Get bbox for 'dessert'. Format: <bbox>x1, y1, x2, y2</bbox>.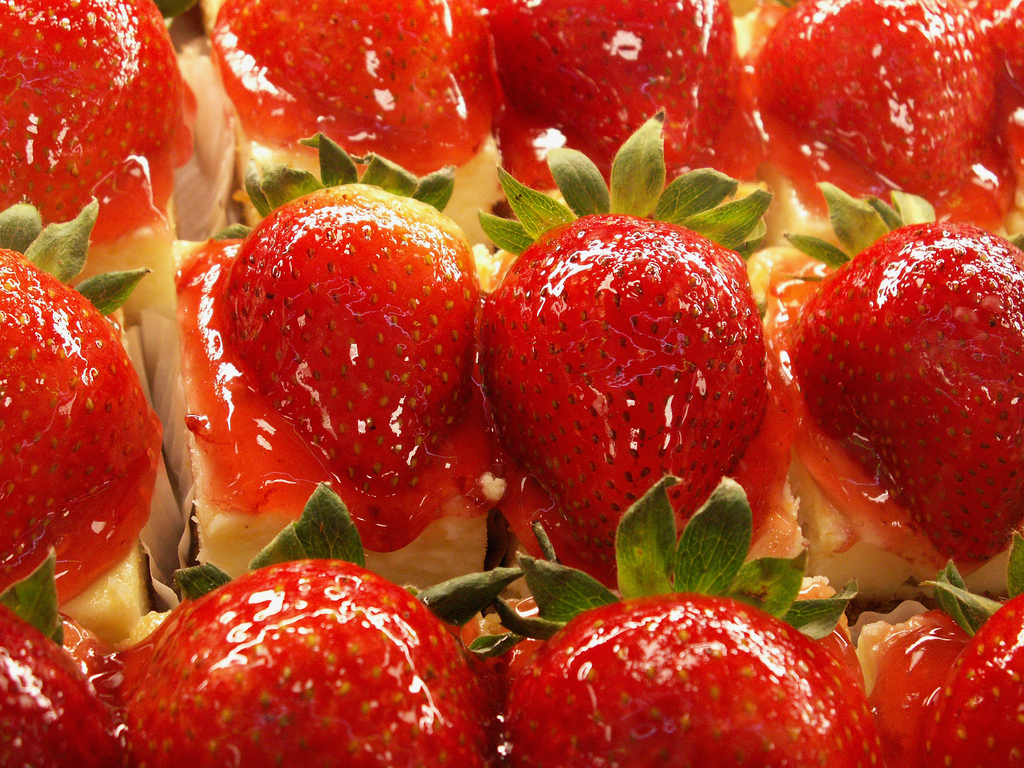
<bbox>977, 10, 1021, 175</bbox>.
